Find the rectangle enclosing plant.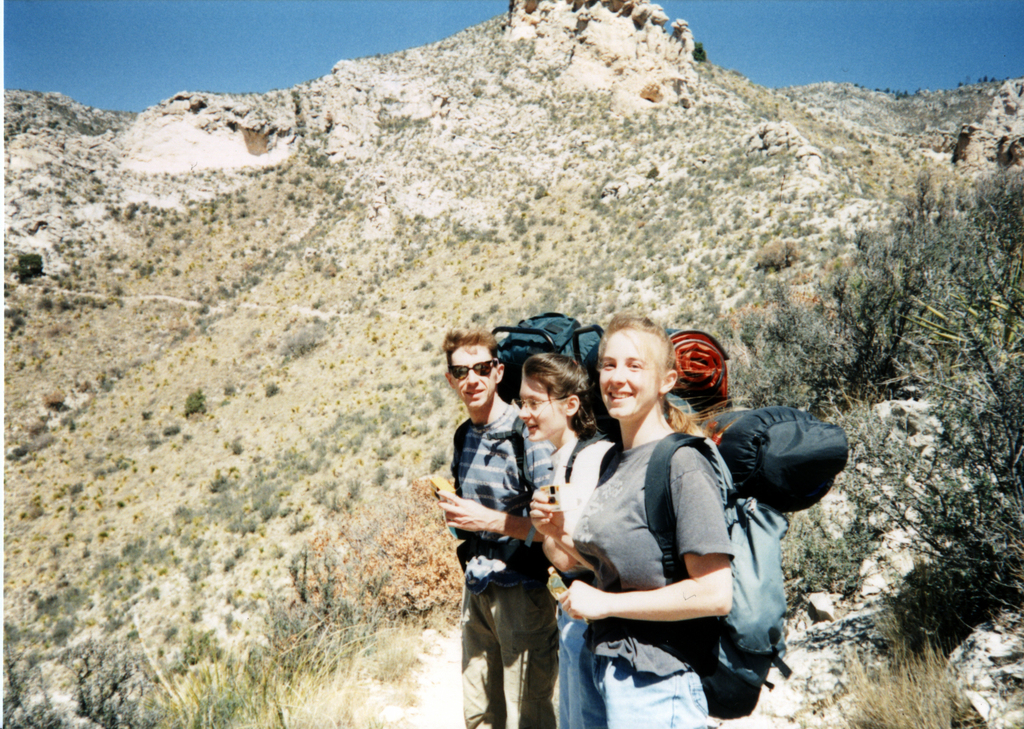
pyautogui.locateOnScreen(20, 252, 44, 283).
